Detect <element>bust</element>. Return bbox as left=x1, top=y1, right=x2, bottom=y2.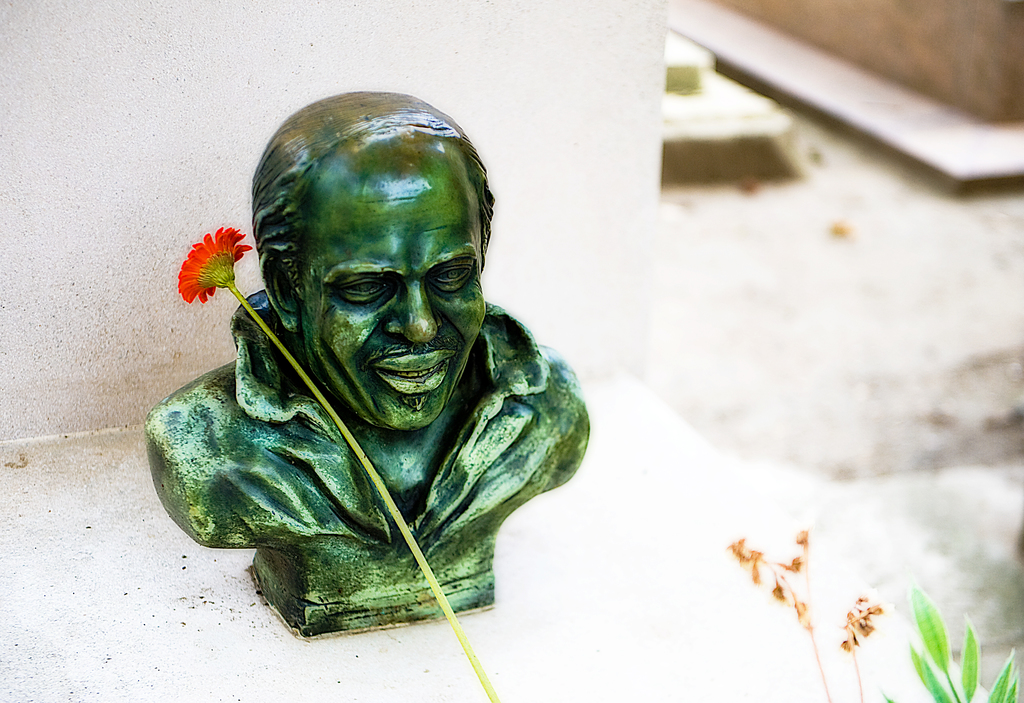
left=143, top=89, right=591, bottom=602.
